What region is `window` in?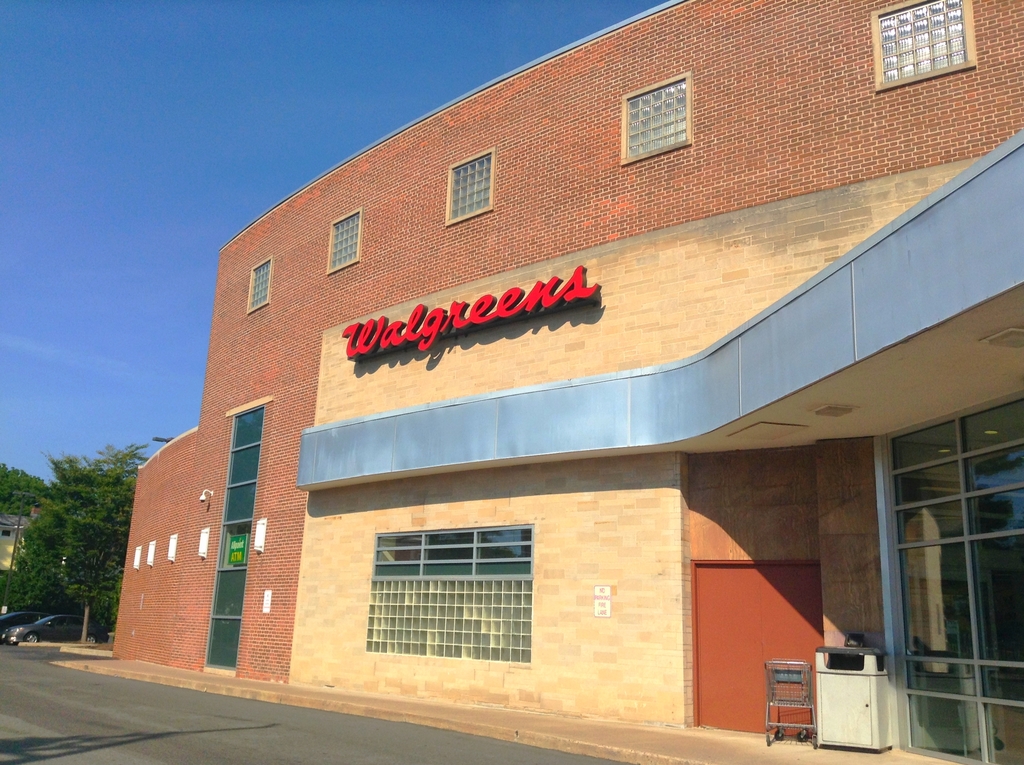
{"x1": 619, "y1": 68, "x2": 691, "y2": 166}.
